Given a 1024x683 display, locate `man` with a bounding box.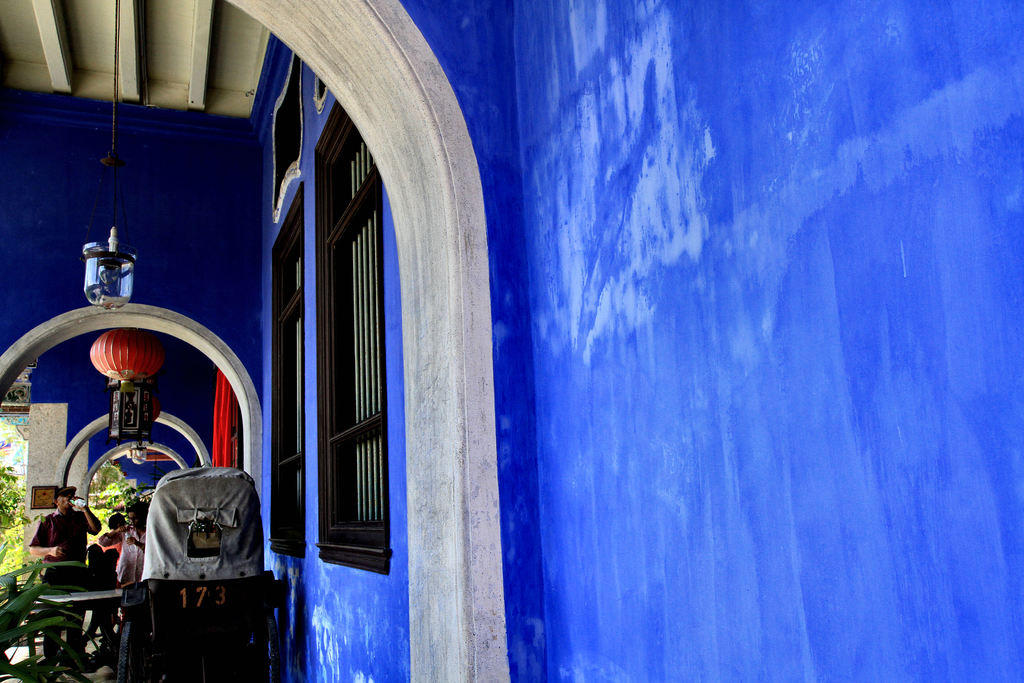
Located: detection(35, 486, 102, 671).
